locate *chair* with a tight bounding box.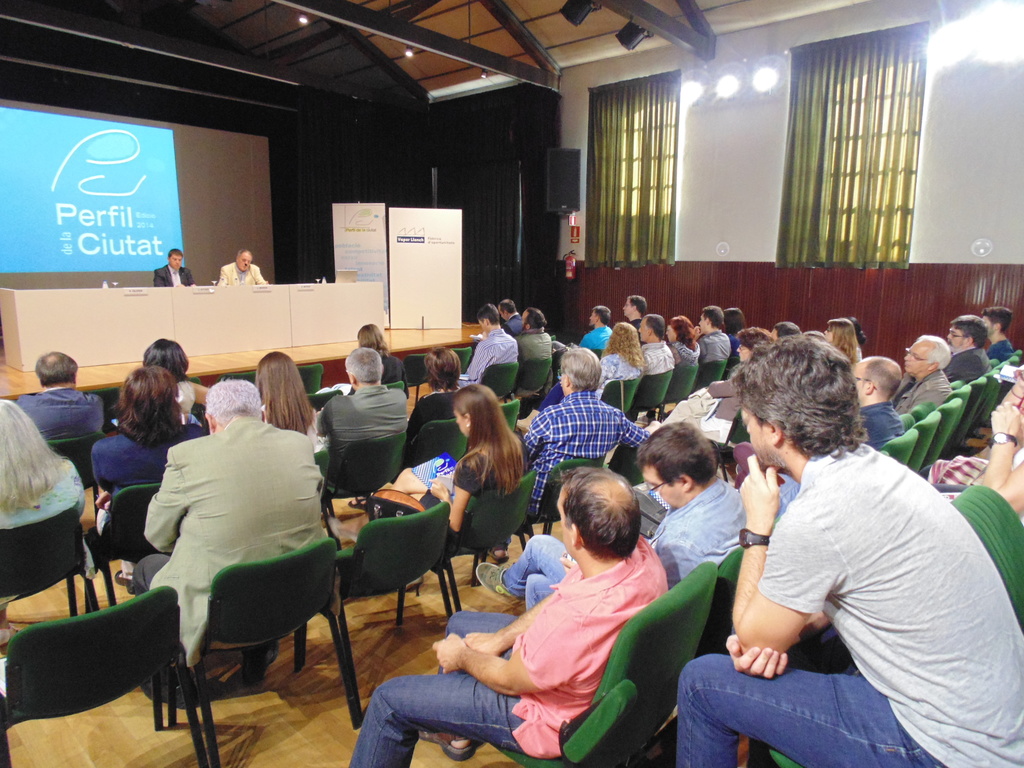
bbox=[15, 543, 188, 756].
